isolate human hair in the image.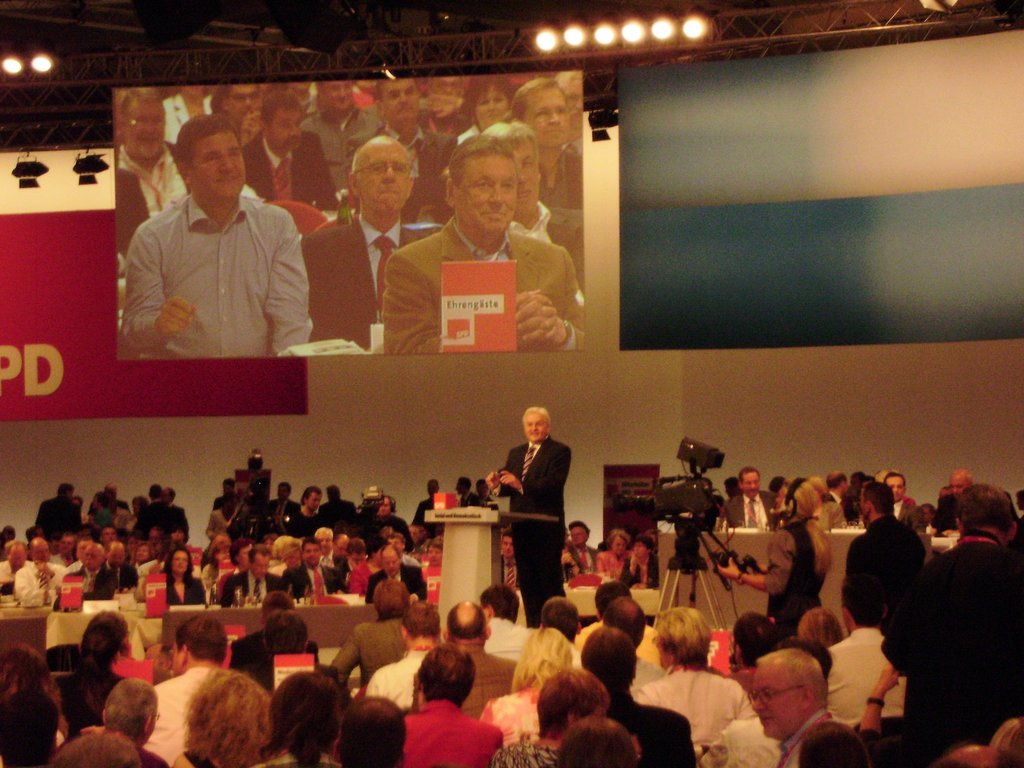
Isolated region: [173,114,241,166].
